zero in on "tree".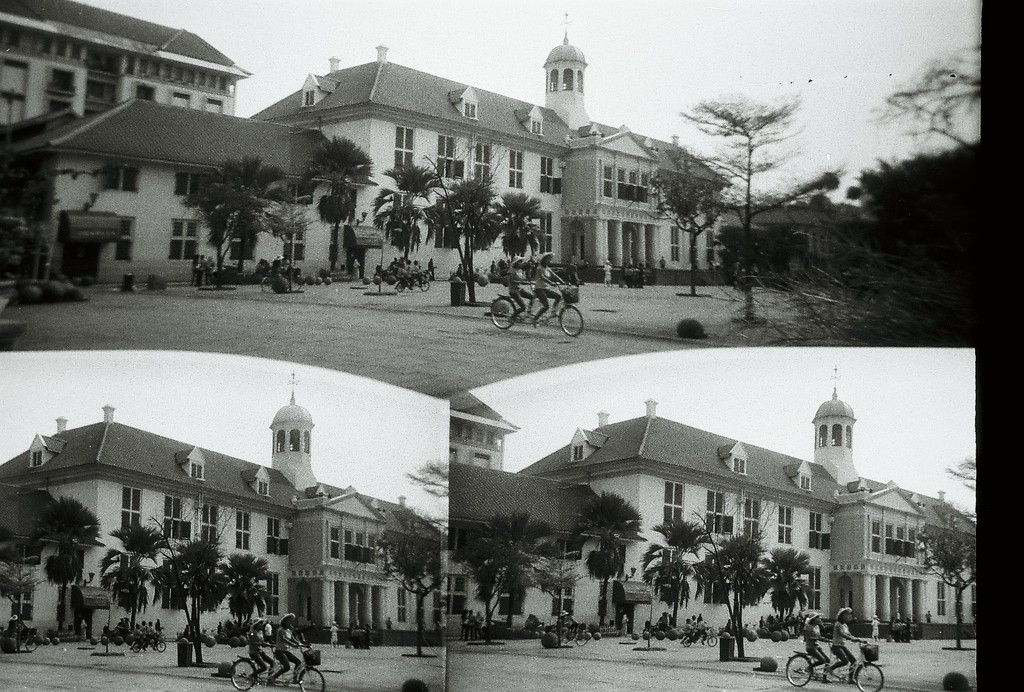
Zeroed in: (x1=451, y1=536, x2=527, y2=648).
